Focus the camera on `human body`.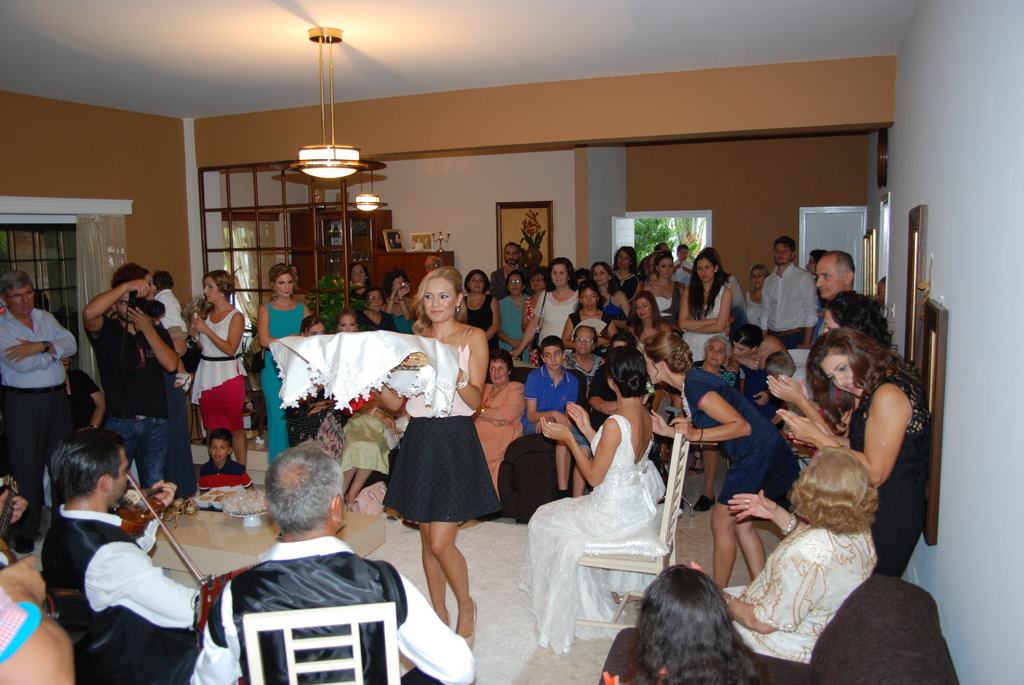
Focus region: box=[765, 232, 820, 344].
